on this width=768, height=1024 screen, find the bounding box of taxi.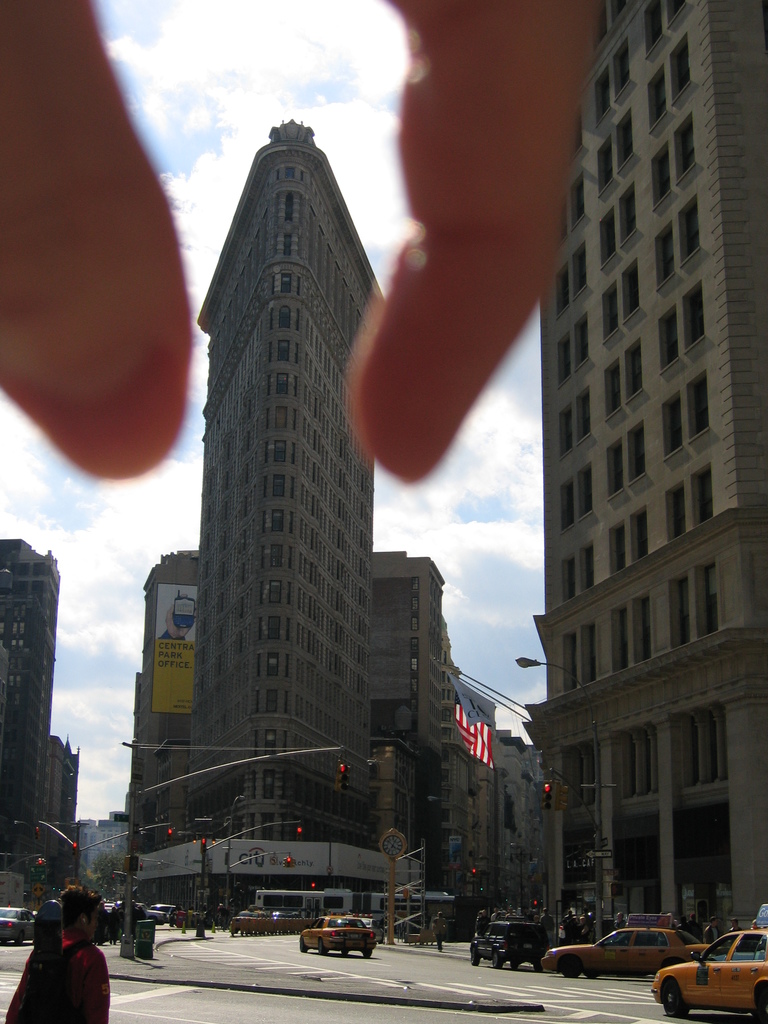
Bounding box: [540,915,713,977].
